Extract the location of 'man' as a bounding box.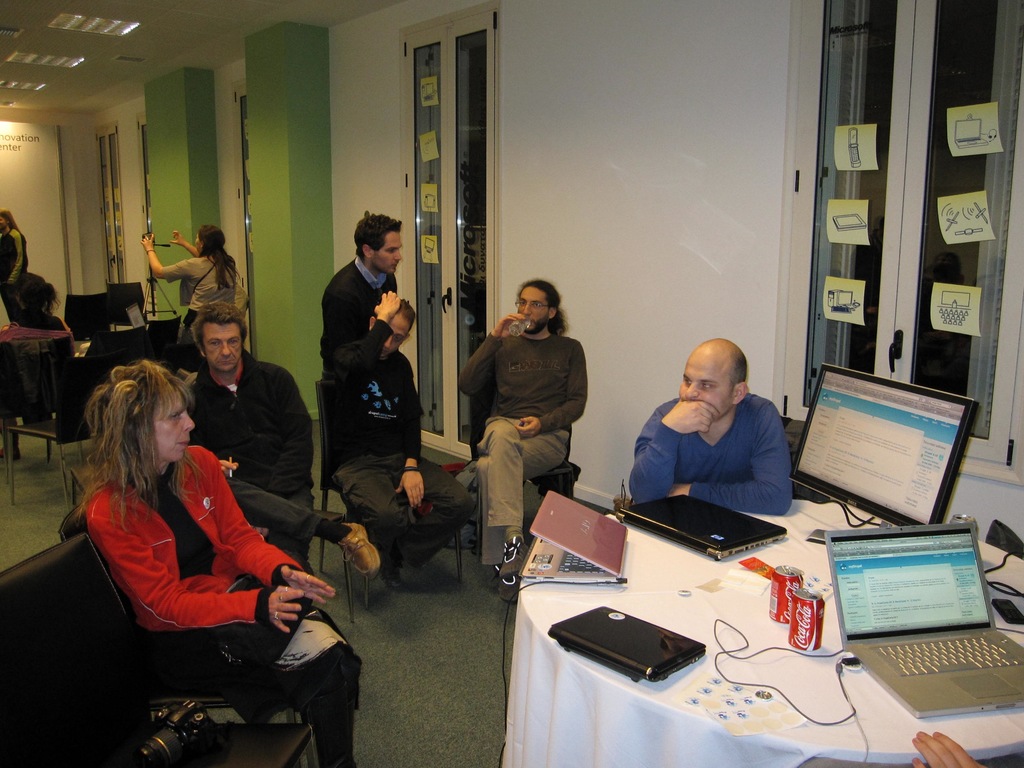
316 208 405 381.
